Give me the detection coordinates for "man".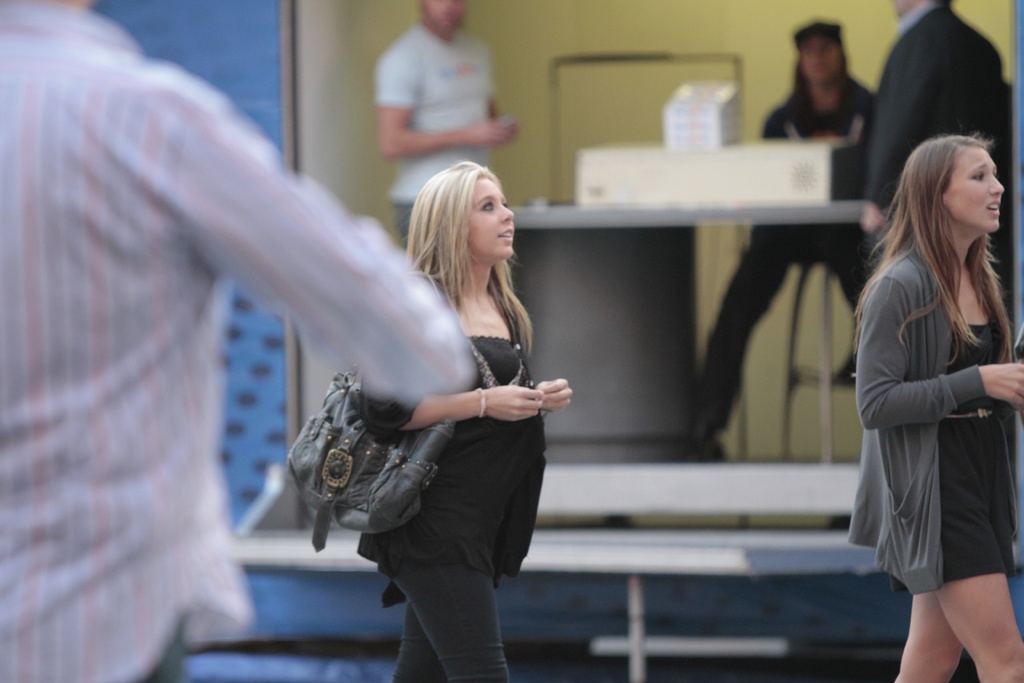
(x1=701, y1=15, x2=880, y2=441).
